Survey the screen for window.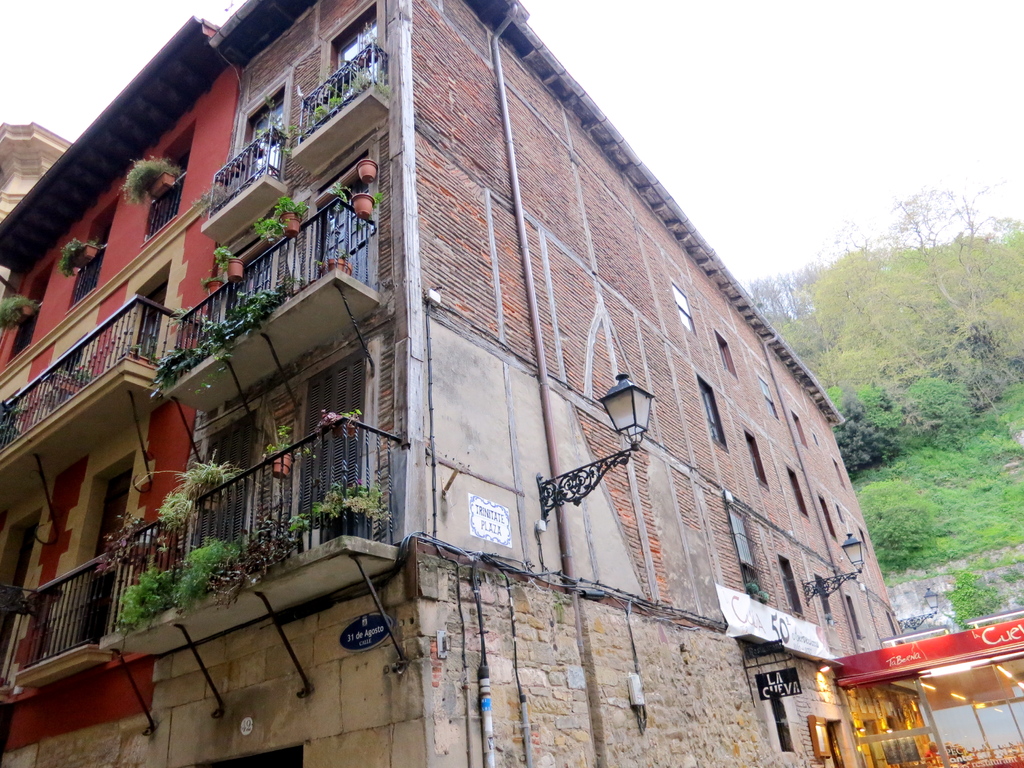
Survey found: [0,390,20,442].
